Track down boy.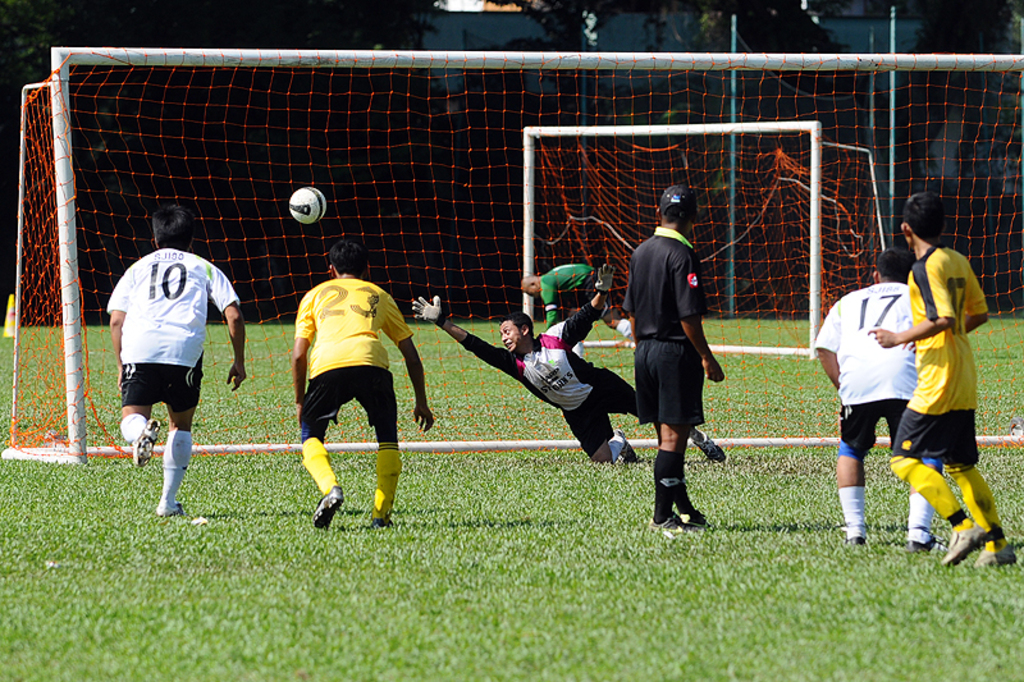
Tracked to 864, 192, 1014, 569.
